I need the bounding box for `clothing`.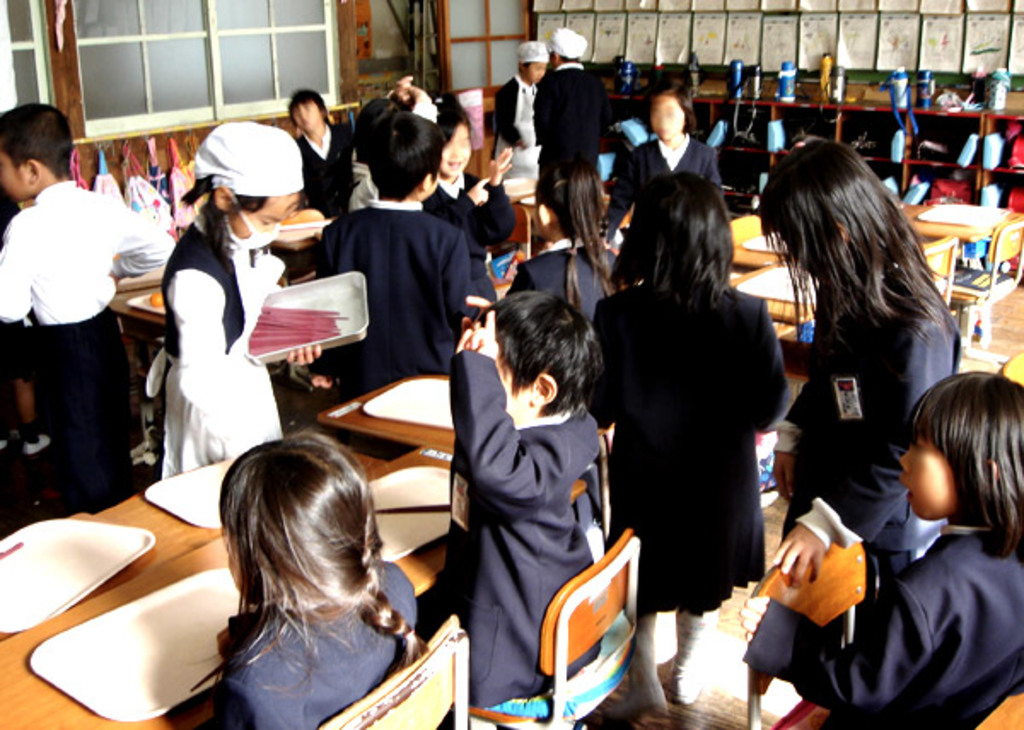
Here it is: 369 73 445 206.
